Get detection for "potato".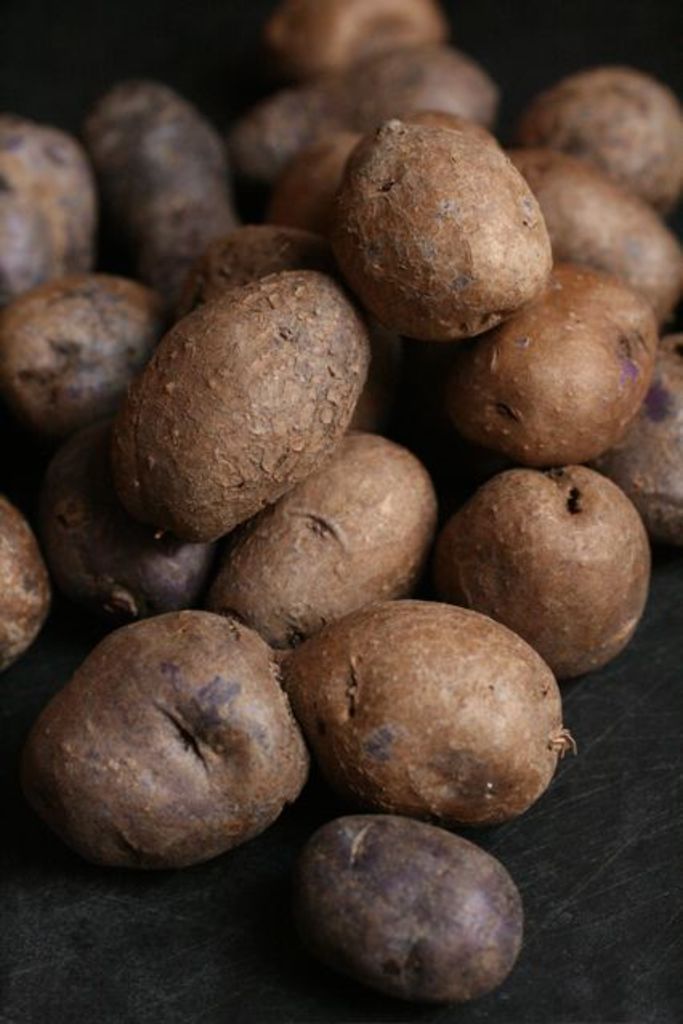
Detection: 306, 599, 574, 837.
